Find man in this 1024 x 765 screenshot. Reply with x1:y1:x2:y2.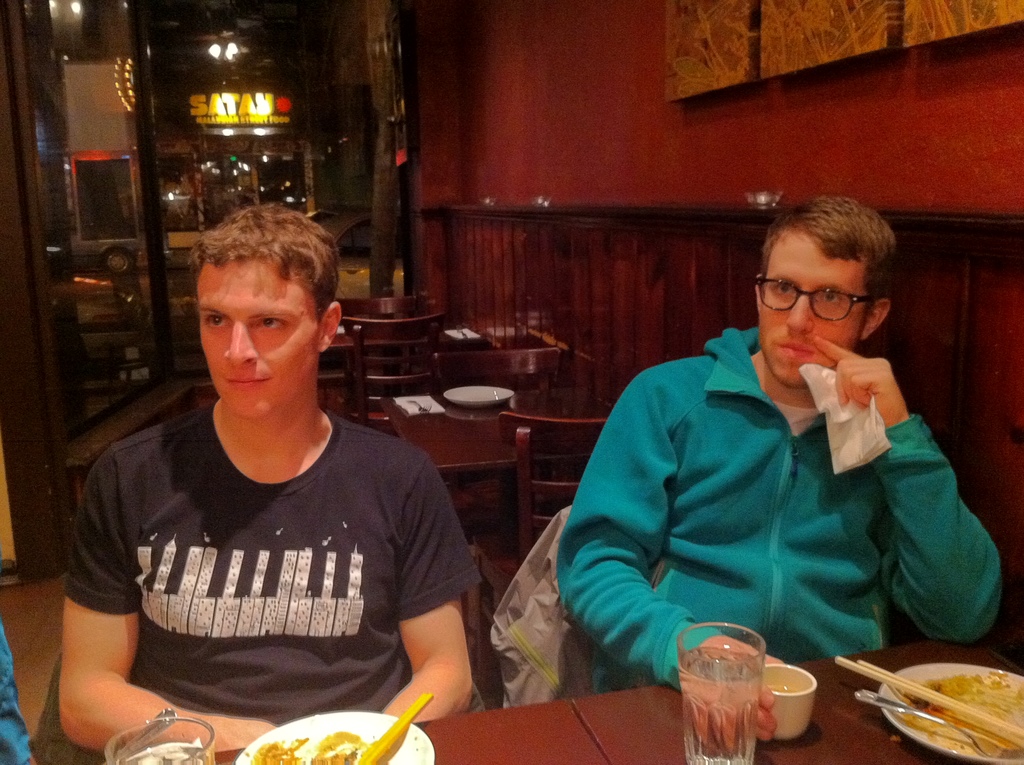
556:191:1000:745.
